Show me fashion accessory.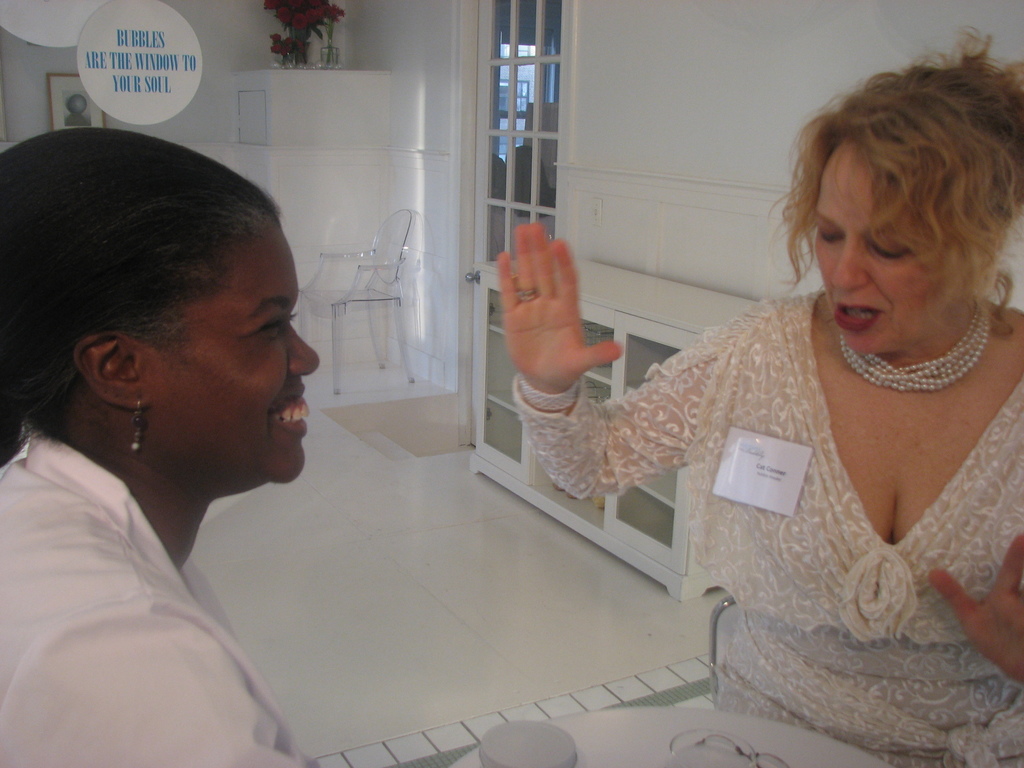
fashion accessory is here: 515/371/576/409.
